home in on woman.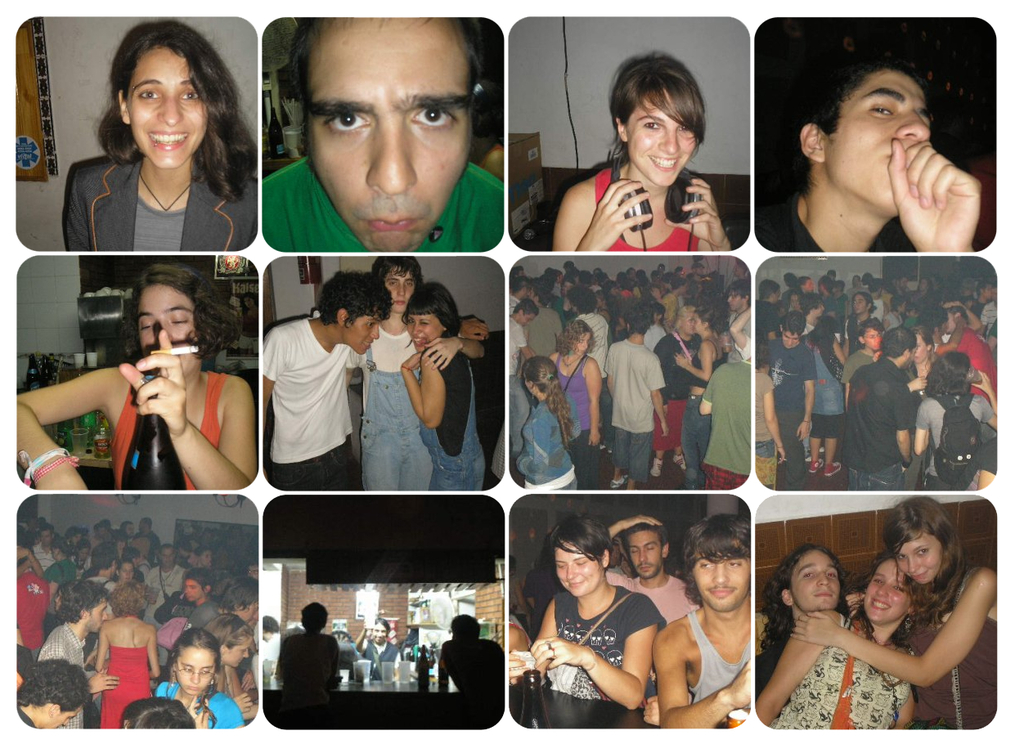
Homed in at 512,367,576,489.
